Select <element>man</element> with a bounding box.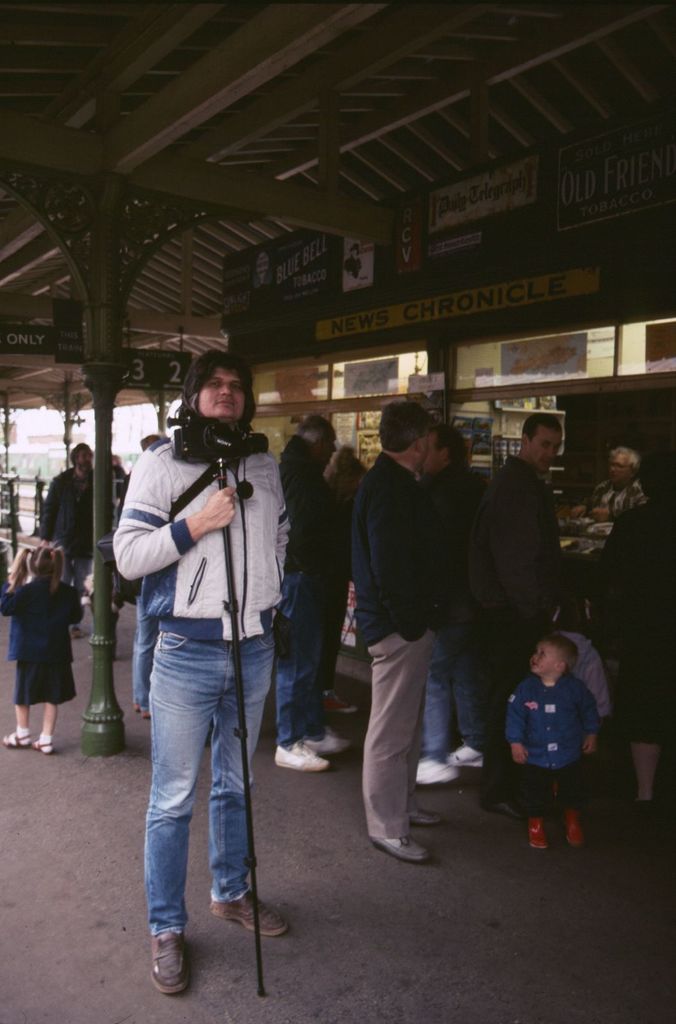
l=44, t=444, r=93, b=634.
